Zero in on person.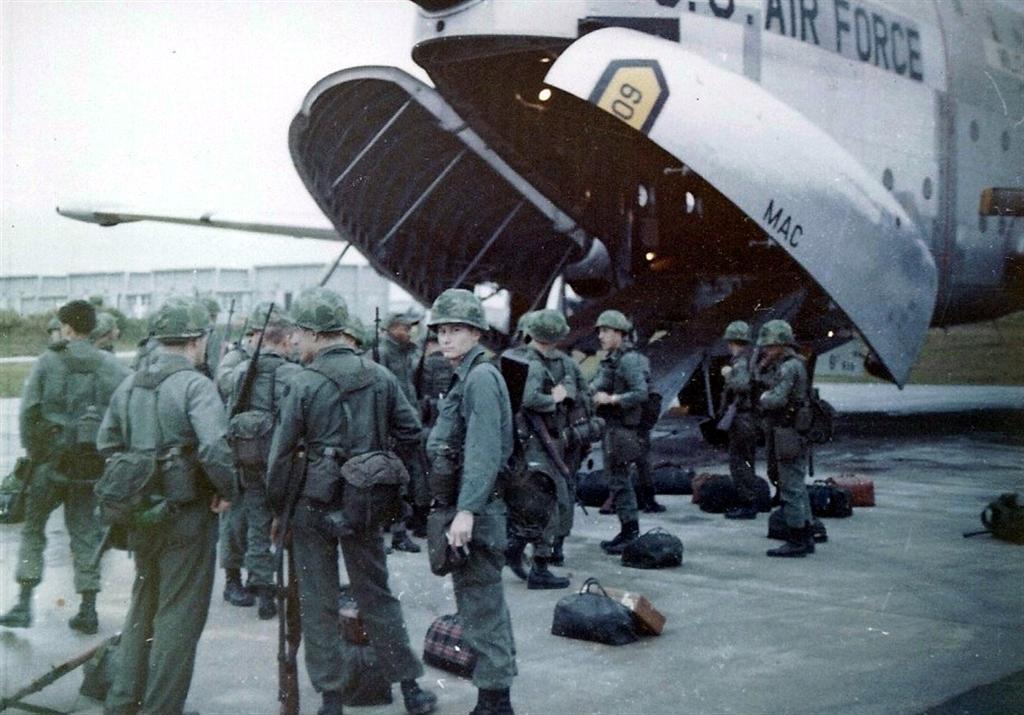
Zeroed in: {"left": 413, "top": 330, "right": 450, "bottom": 431}.
